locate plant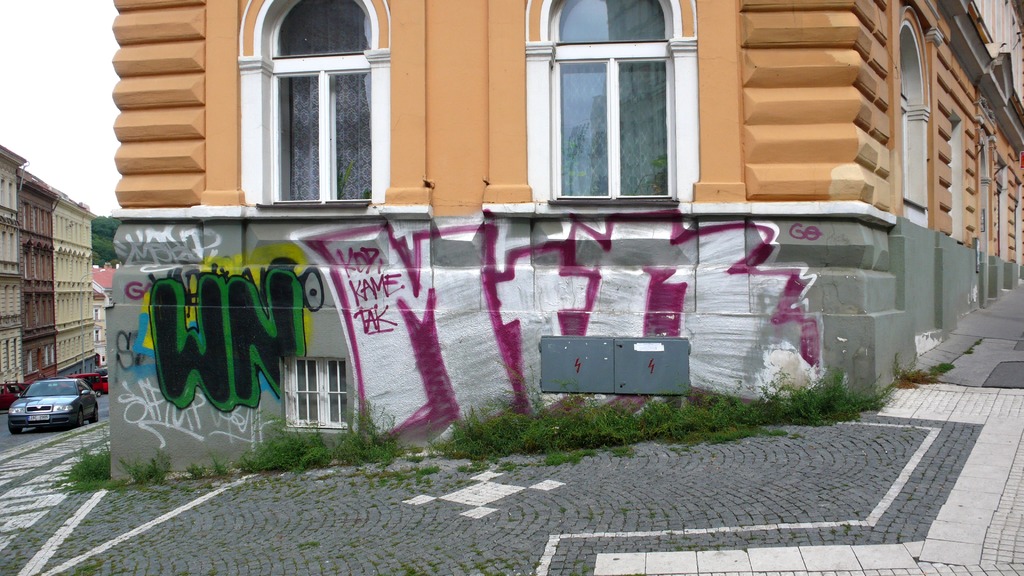
(647,508,657,519)
